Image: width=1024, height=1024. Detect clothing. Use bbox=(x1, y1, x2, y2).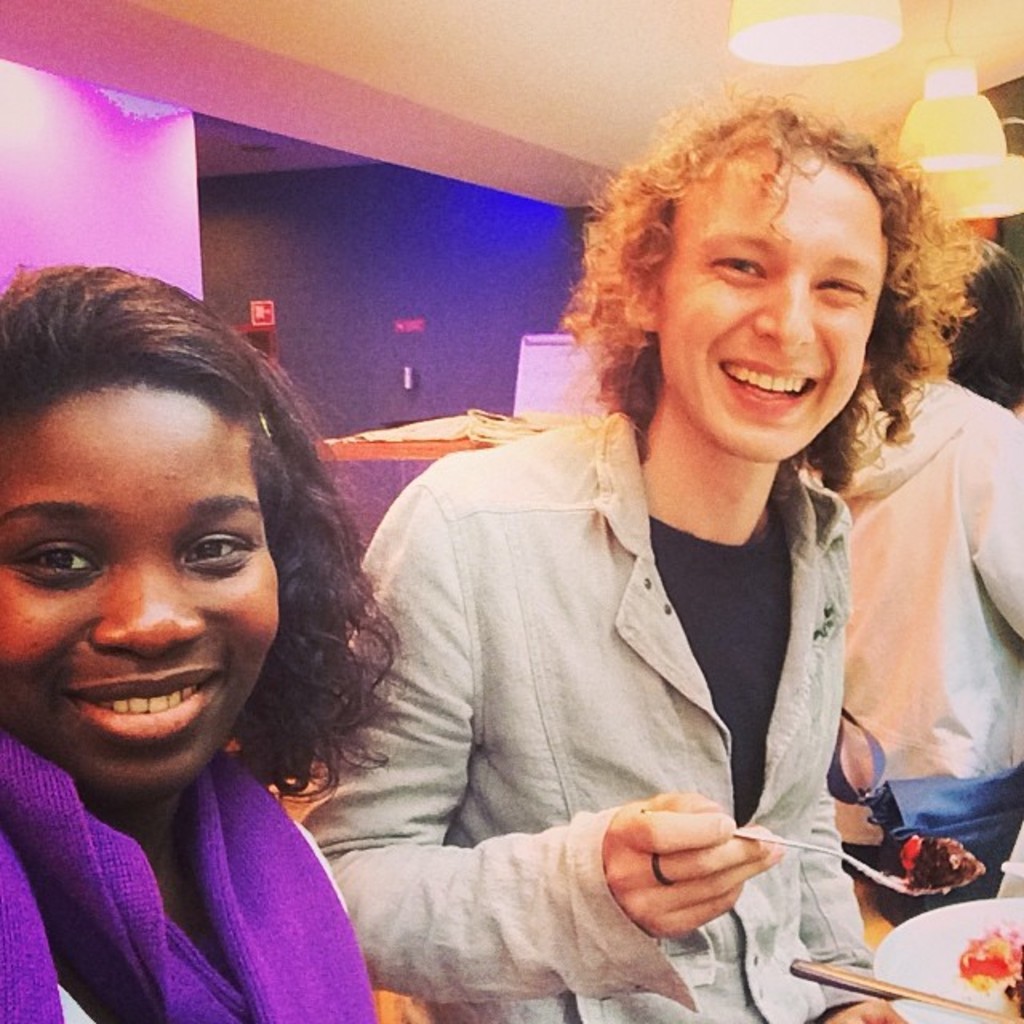
bbox=(296, 352, 933, 994).
